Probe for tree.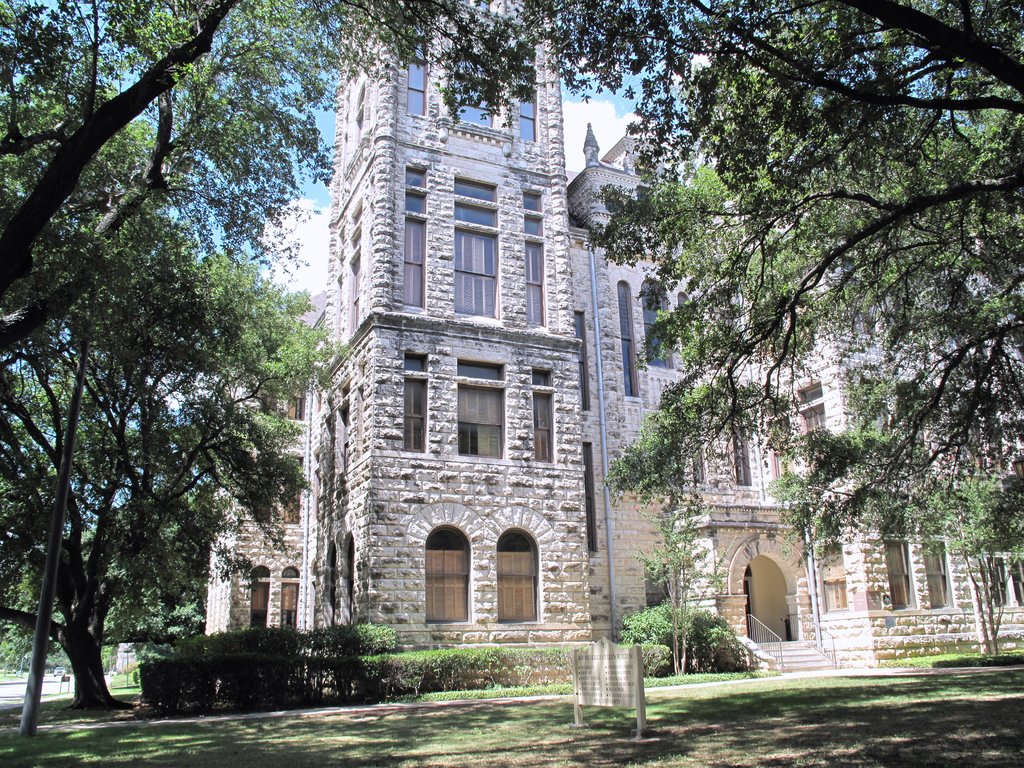
Probe result: 365:0:1023:558.
